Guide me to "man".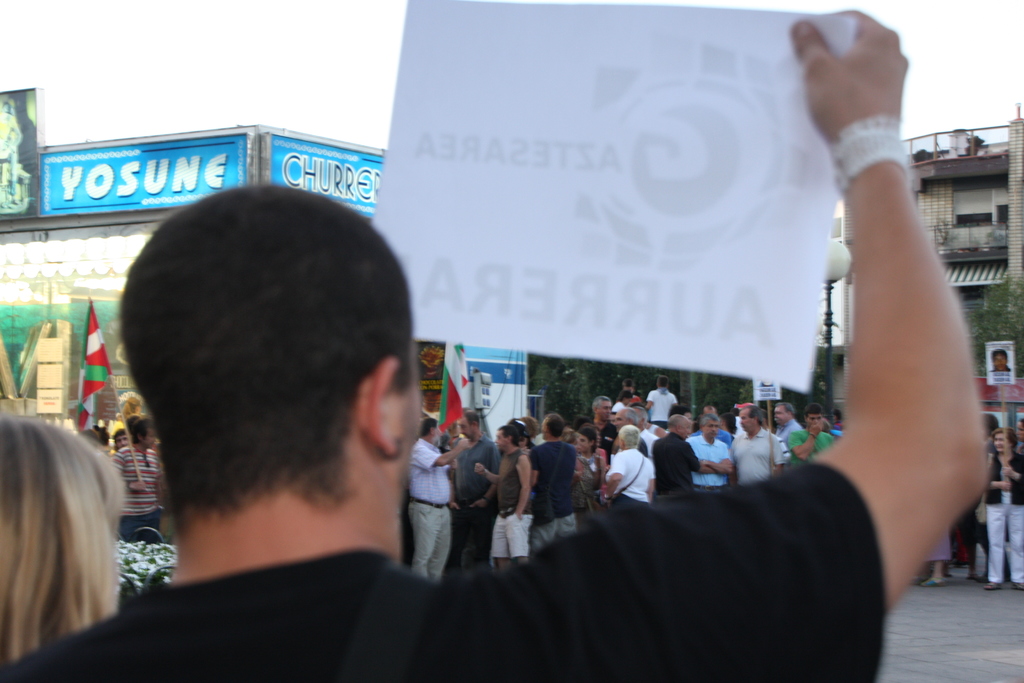
Guidance: select_region(472, 421, 527, 570).
